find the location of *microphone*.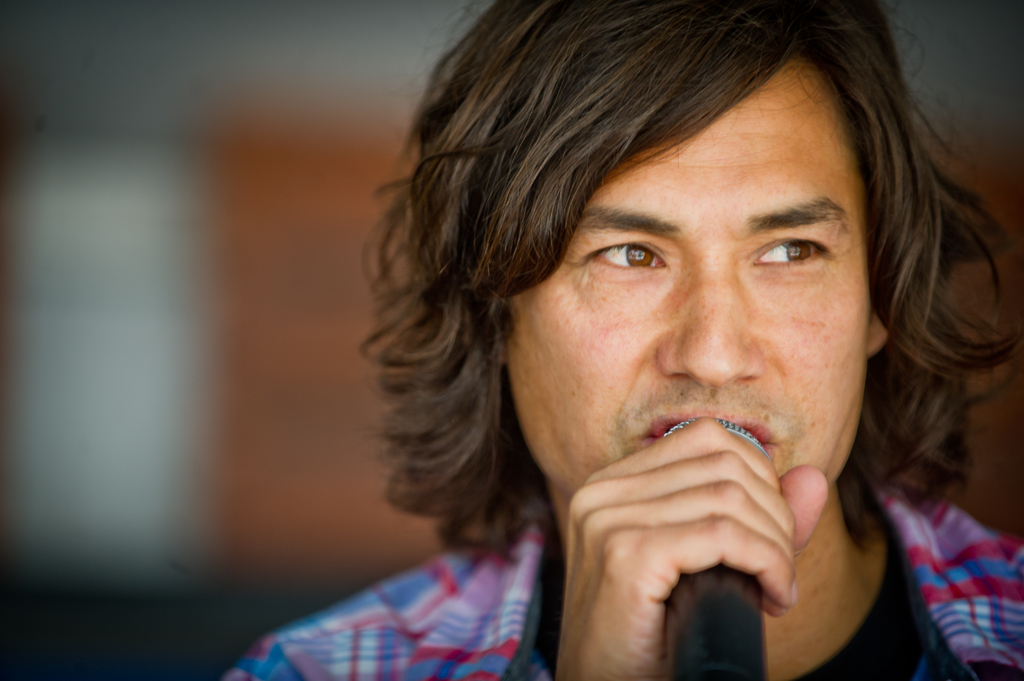
Location: bbox=[663, 413, 771, 680].
